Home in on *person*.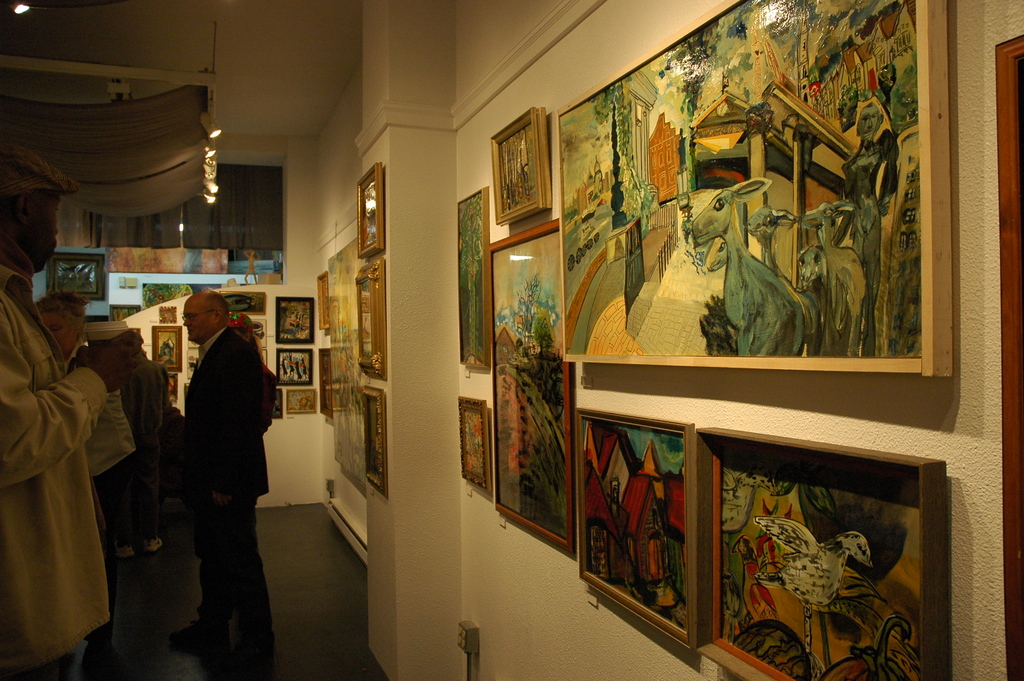
Homed in at bbox=[0, 141, 142, 680].
